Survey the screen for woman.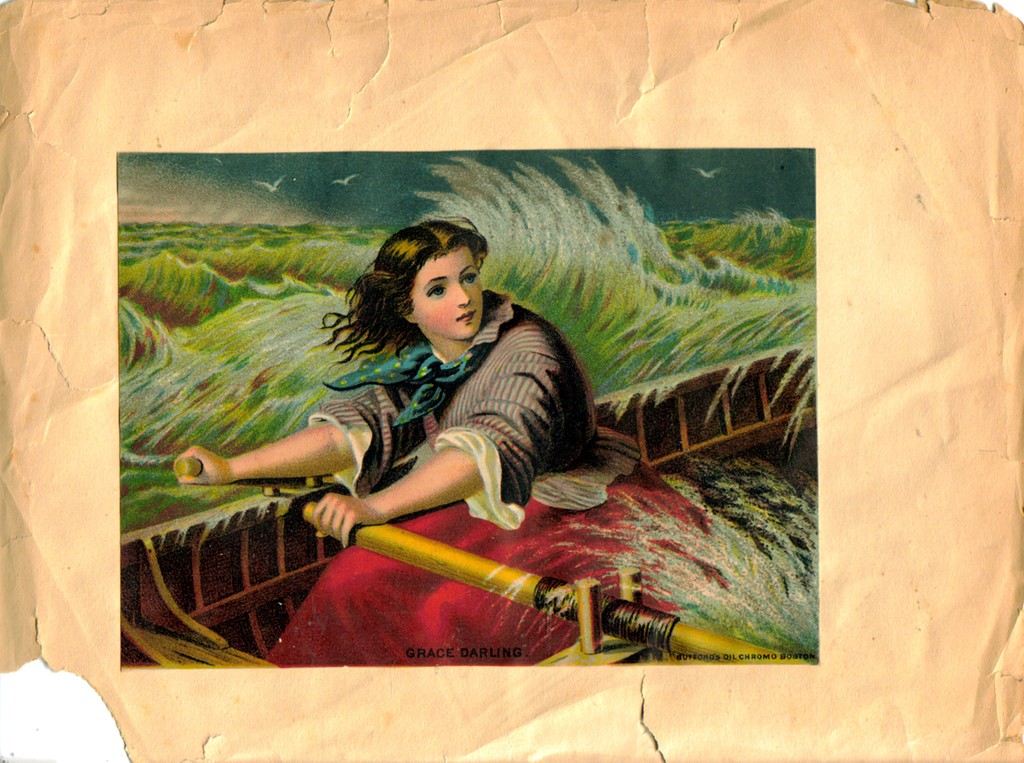
Survey found: [231,209,594,602].
